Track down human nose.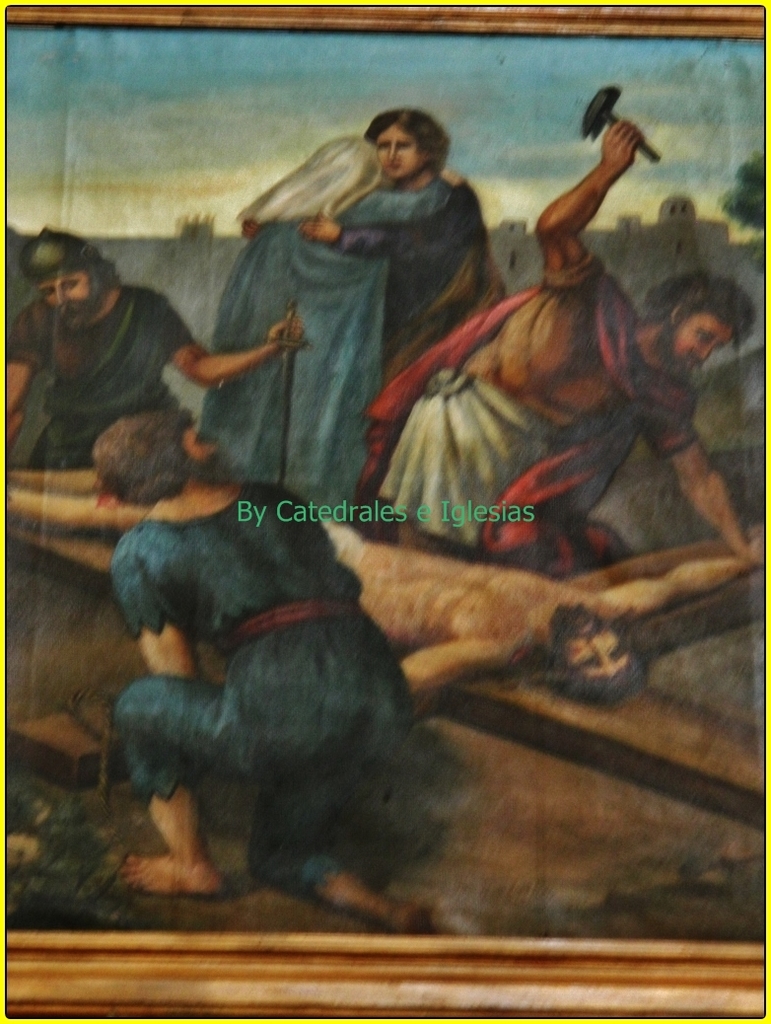
Tracked to locate(386, 144, 402, 160).
